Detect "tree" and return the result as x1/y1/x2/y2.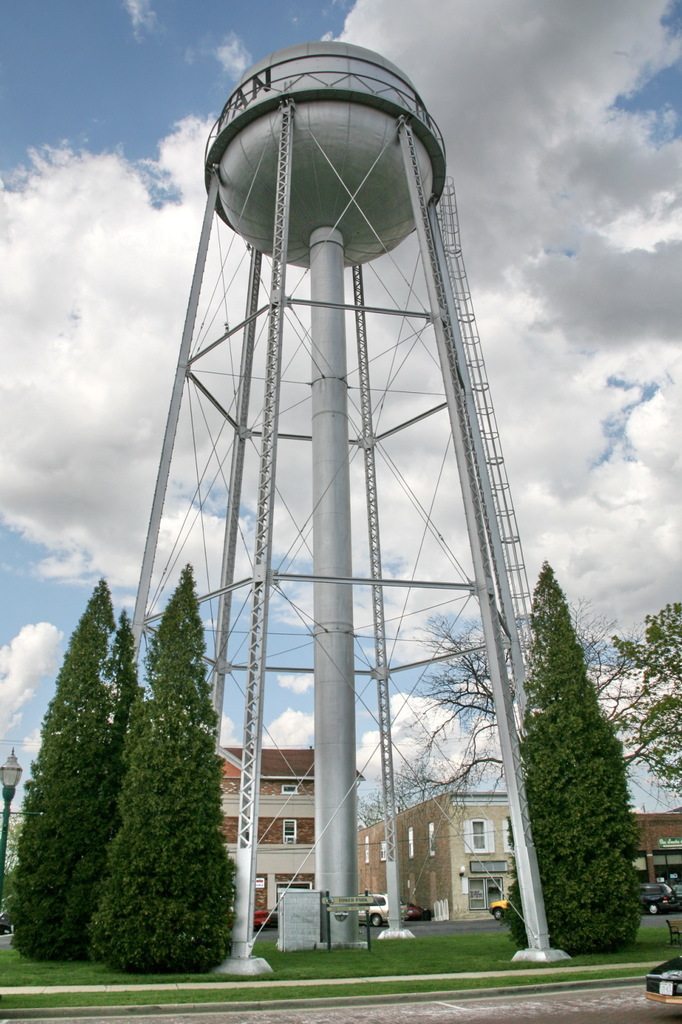
8/579/138/974.
